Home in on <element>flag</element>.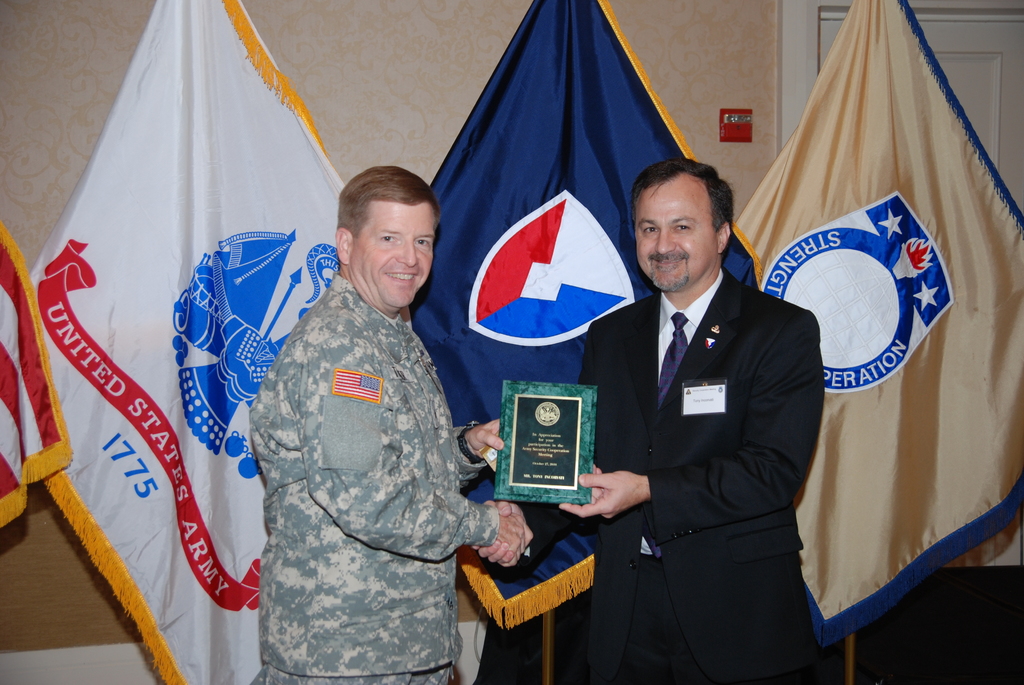
Homed in at [left=27, top=54, right=310, bottom=661].
